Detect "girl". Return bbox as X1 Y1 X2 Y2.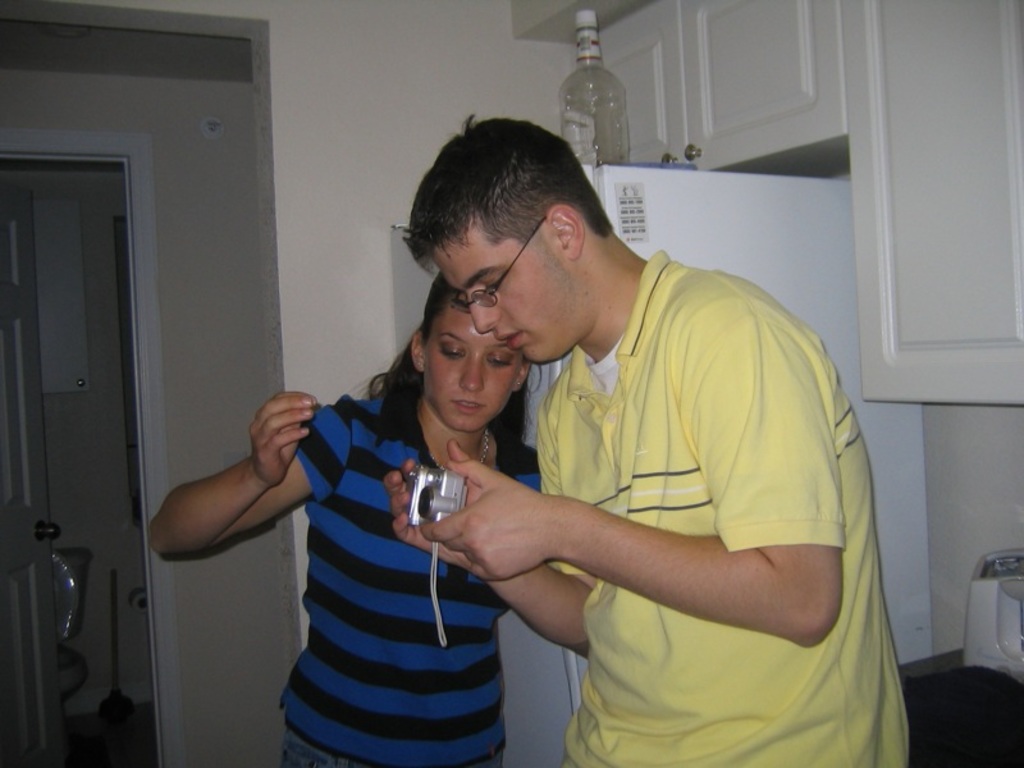
147 266 541 767.
